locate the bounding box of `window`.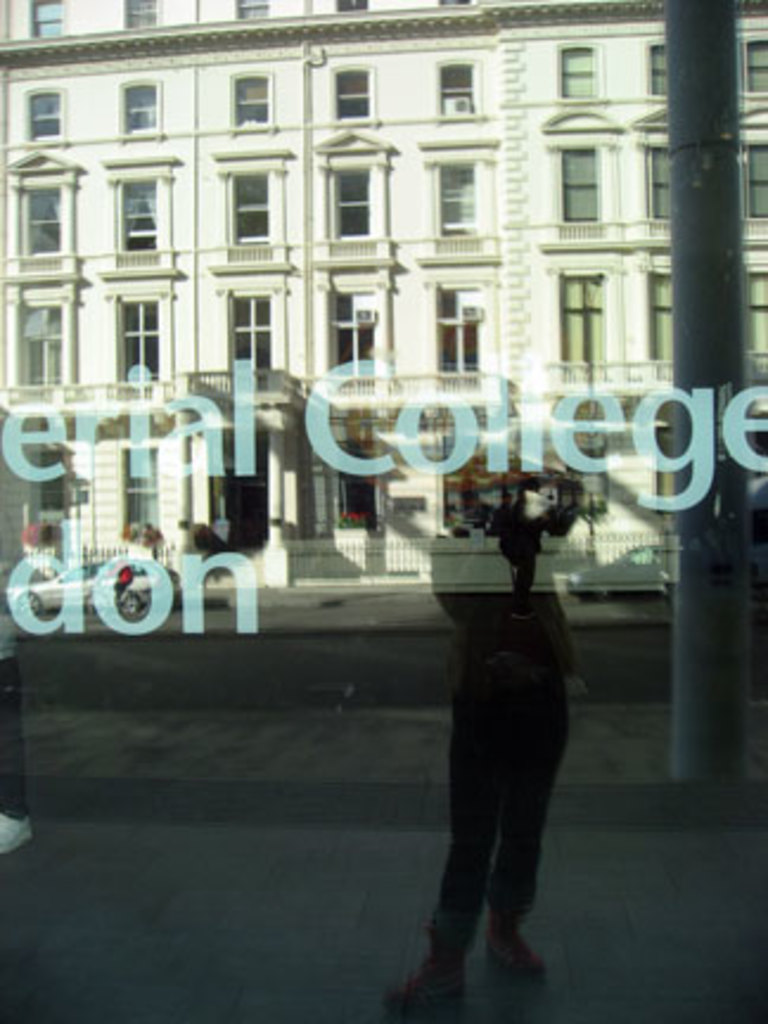
Bounding box: region(232, 296, 270, 370).
